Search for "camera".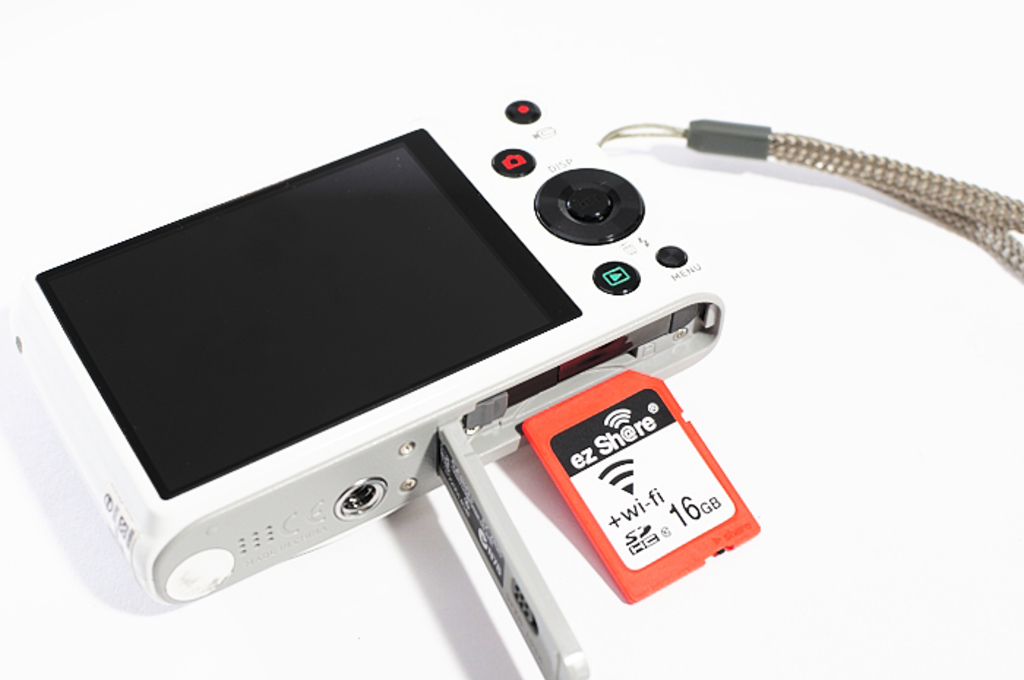
Found at locate(10, 82, 729, 679).
